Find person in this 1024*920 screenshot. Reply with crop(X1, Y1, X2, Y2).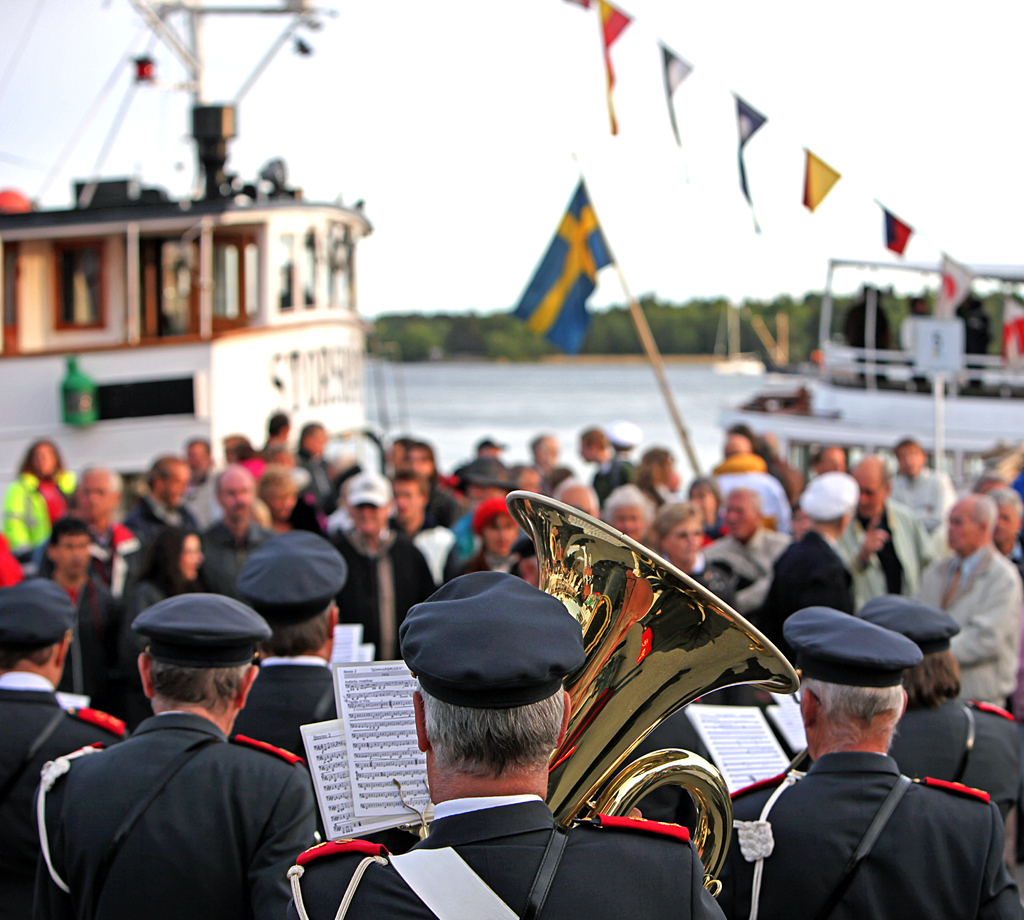
crop(641, 447, 682, 491).
